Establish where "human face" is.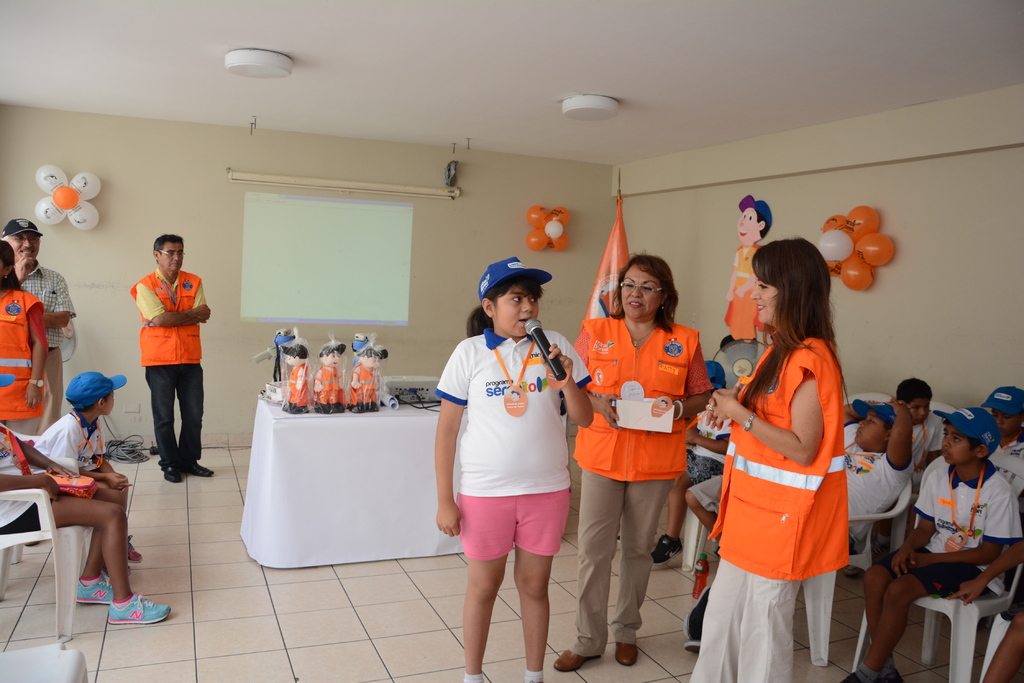
Established at [x1=737, y1=205, x2=755, y2=237].
